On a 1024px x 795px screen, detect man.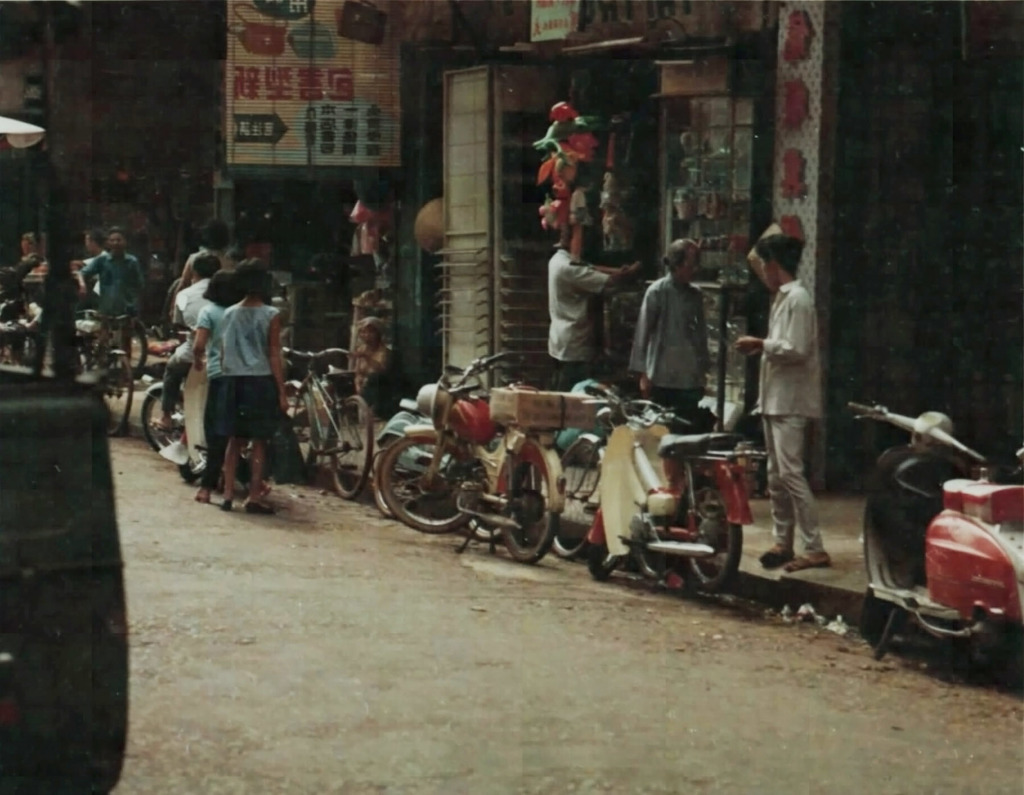
crop(77, 227, 109, 294).
